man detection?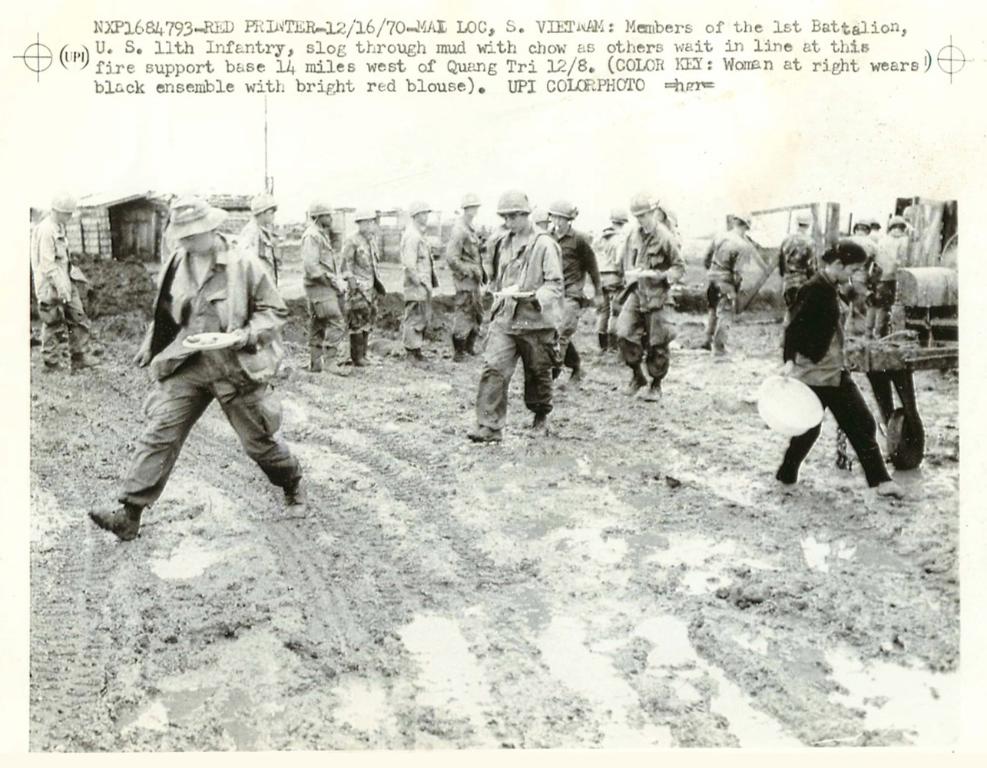
region(294, 200, 349, 373)
